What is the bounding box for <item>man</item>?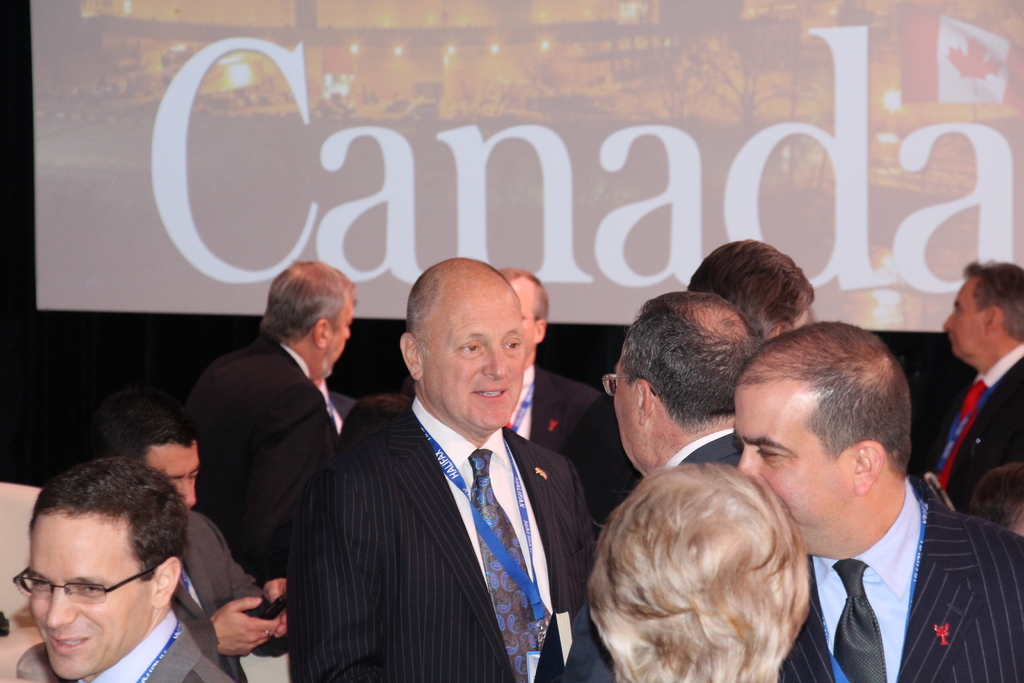
select_region(905, 252, 1023, 516).
